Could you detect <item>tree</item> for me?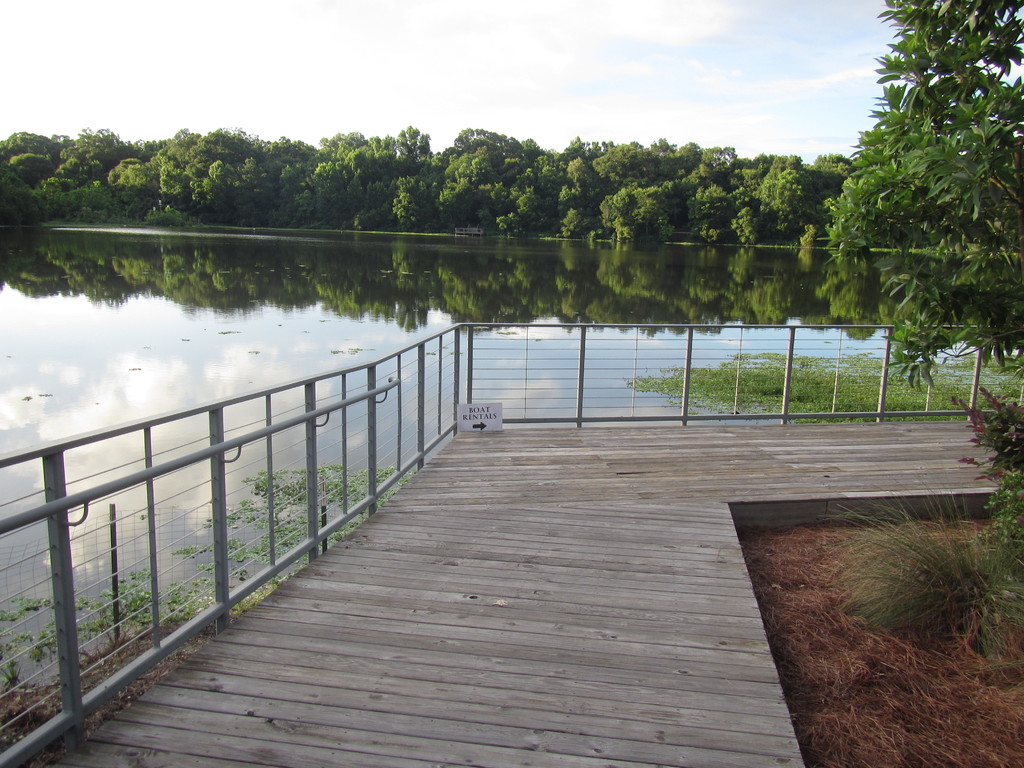
Detection result: 801:152:855:227.
